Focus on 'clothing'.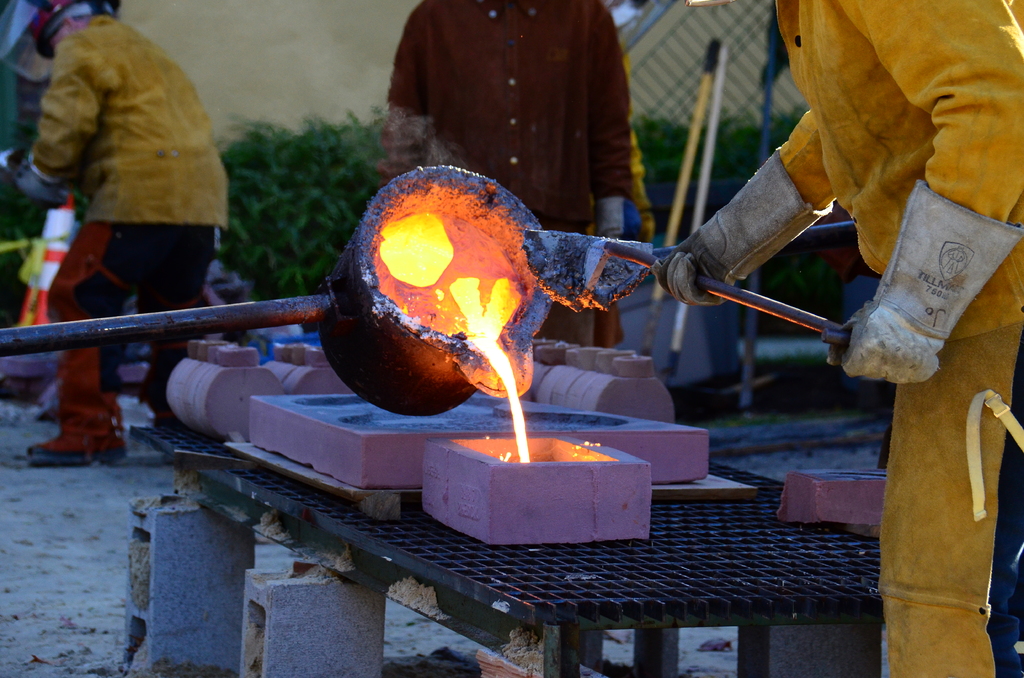
Focused at crop(644, 0, 1023, 677).
